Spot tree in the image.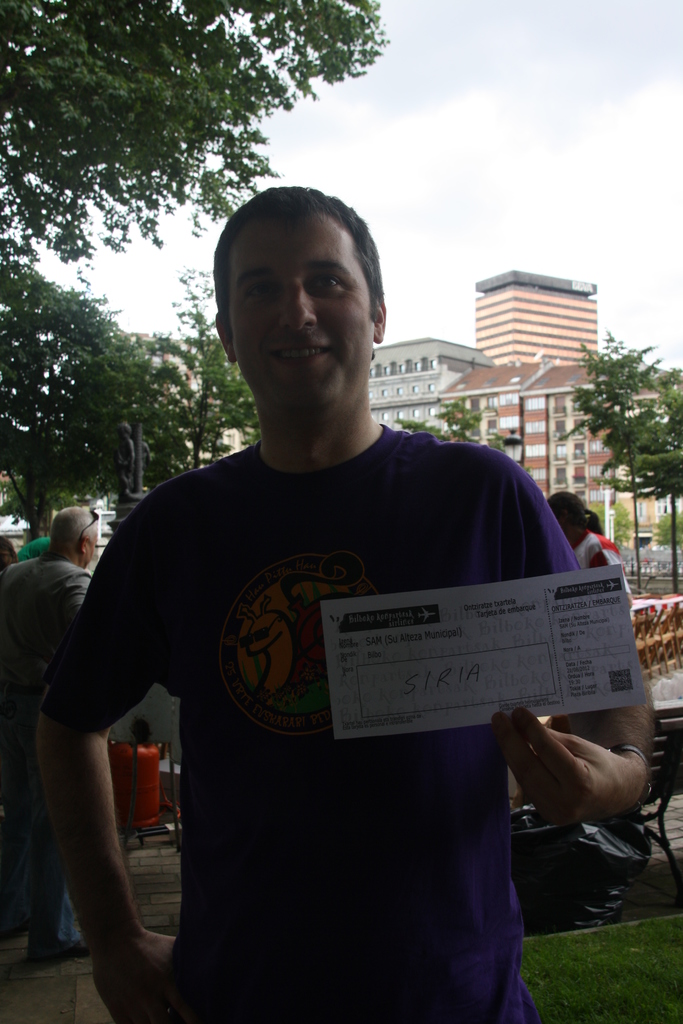
tree found at (388, 401, 492, 452).
